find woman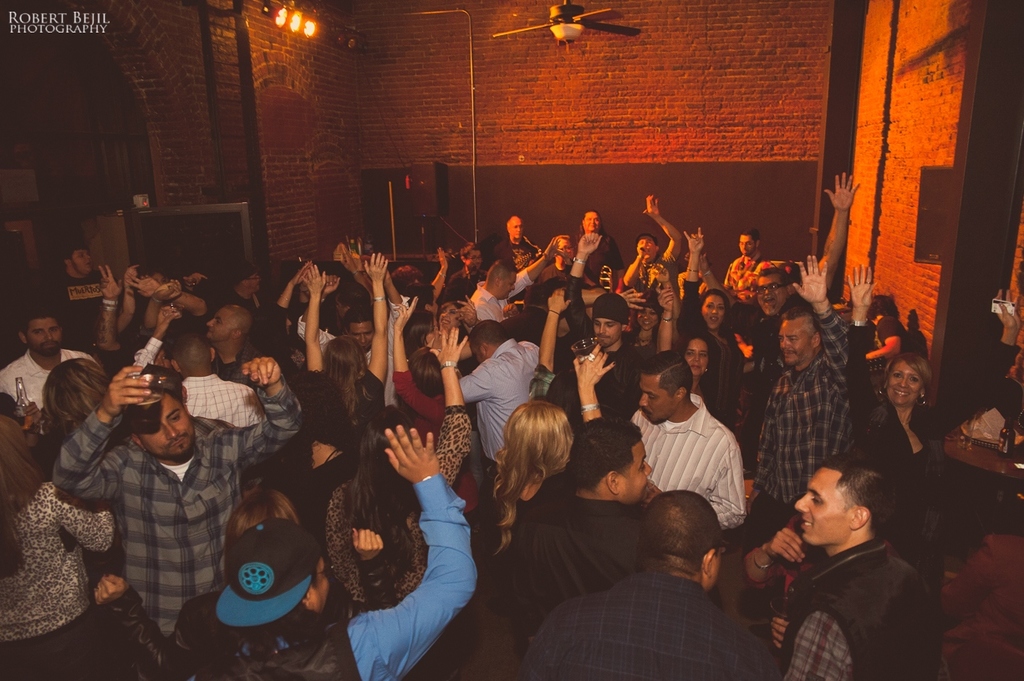
[left=0, top=407, right=115, bottom=680]
